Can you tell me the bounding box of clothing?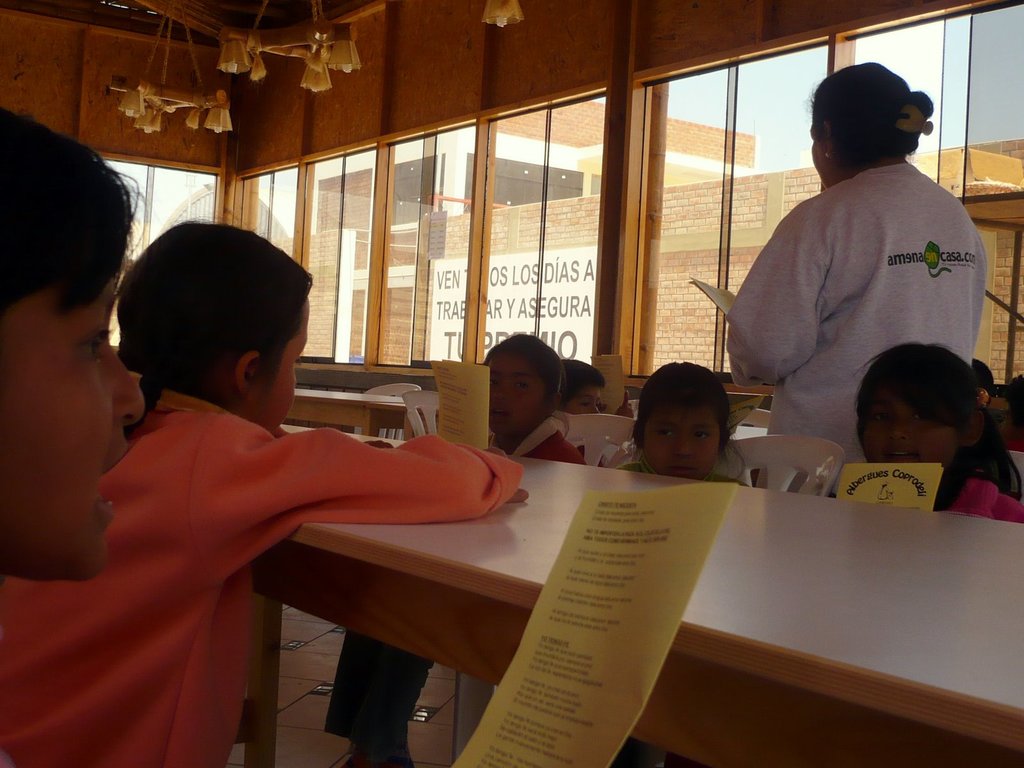
x1=0, y1=390, x2=525, y2=767.
